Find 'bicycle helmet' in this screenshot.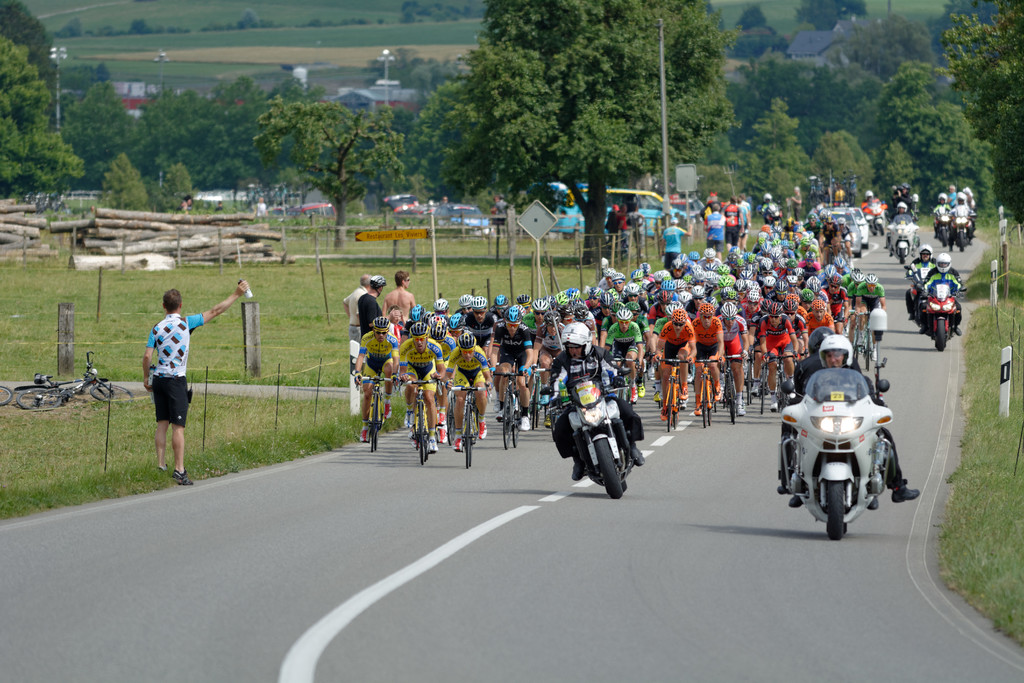
The bounding box for 'bicycle helmet' is 409 304 422 318.
